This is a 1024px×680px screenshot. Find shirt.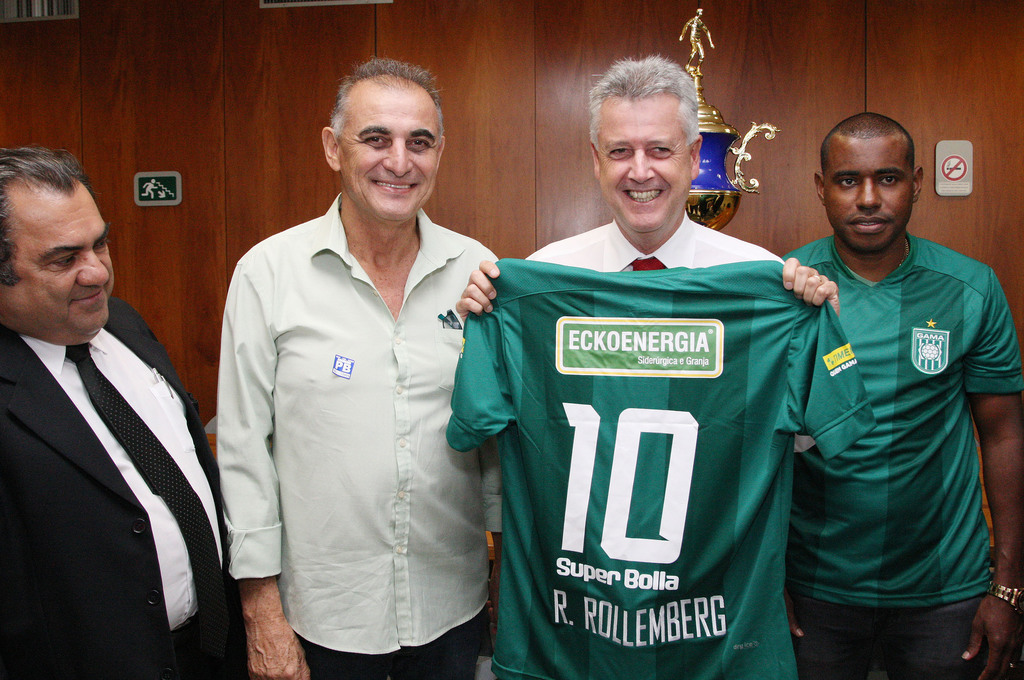
Bounding box: rect(520, 211, 784, 273).
